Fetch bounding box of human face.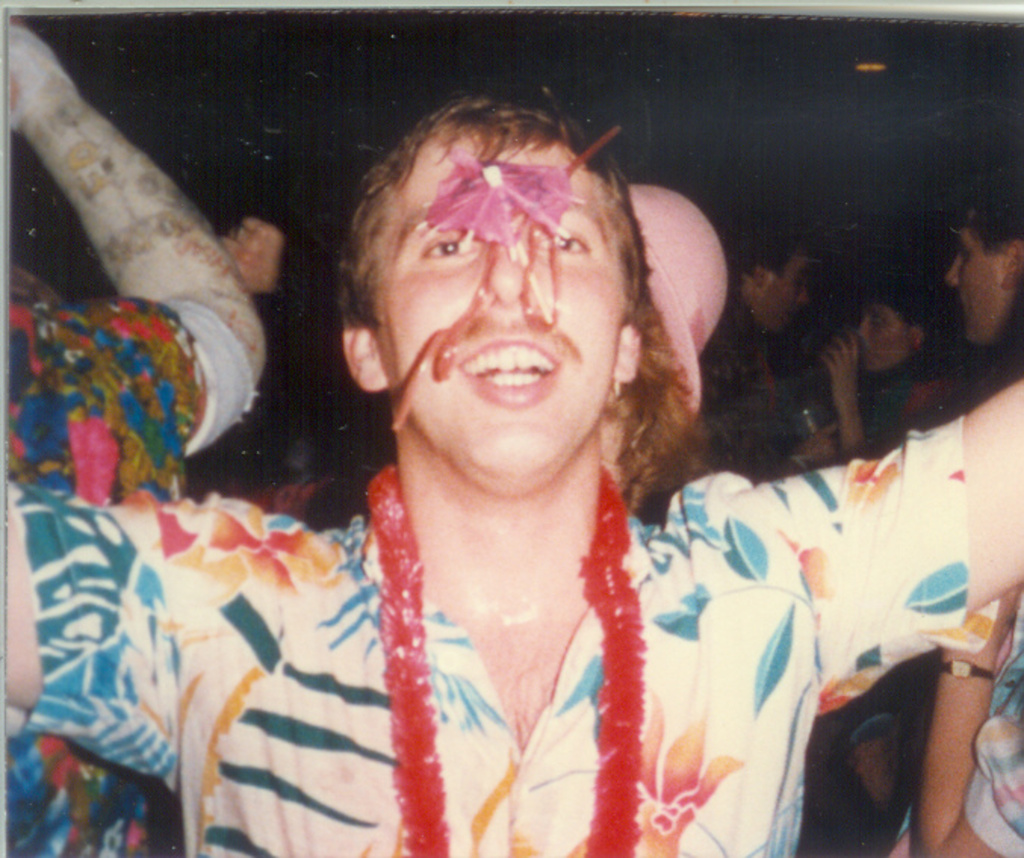
Bbox: (945, 225, 1009, 347).
